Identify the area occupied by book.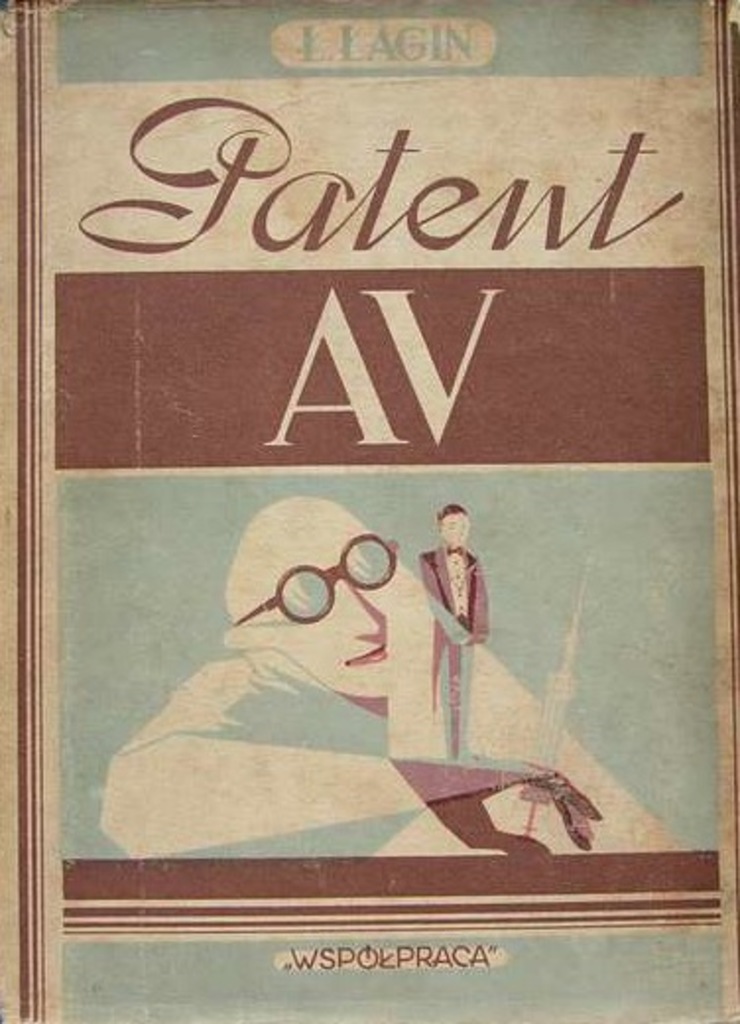
Area: 0,4,739,987.
